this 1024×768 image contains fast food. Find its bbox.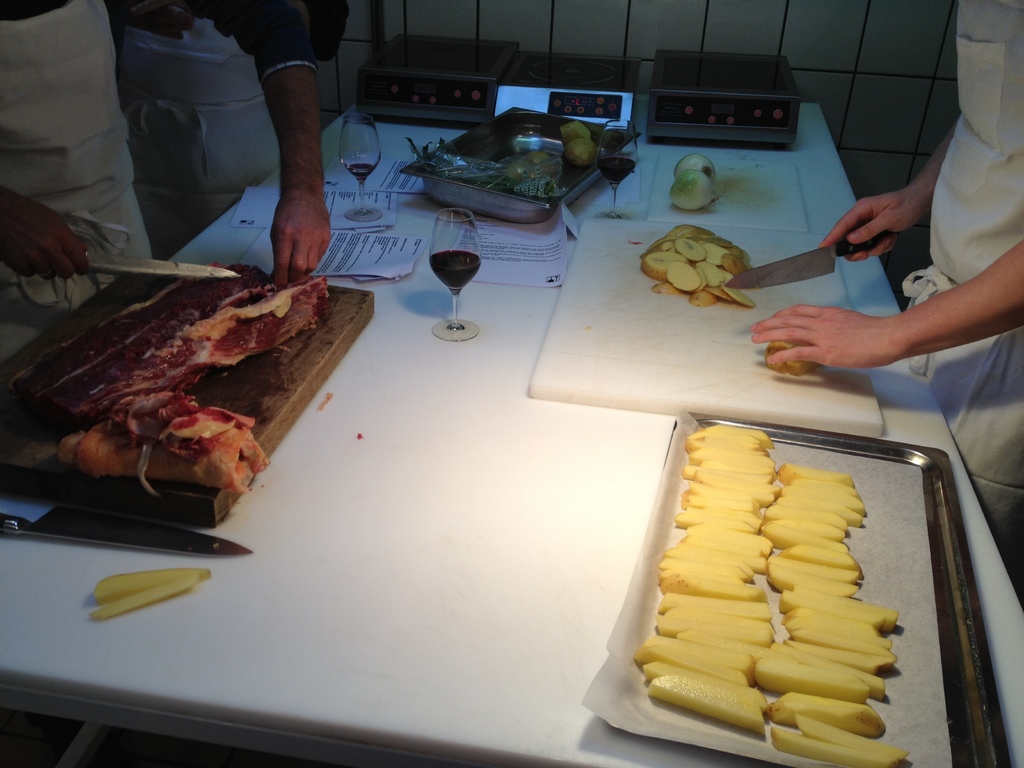
(83, 576, 196, 625).
